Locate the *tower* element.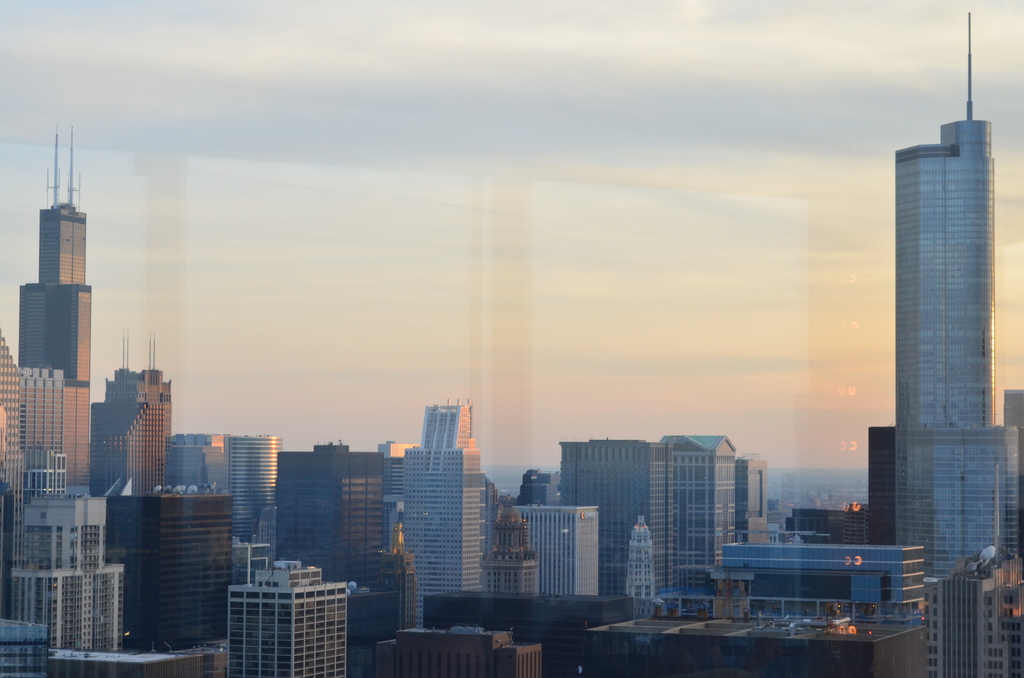
Element bbox: [x1=108, y1=344, x2=168, y2=485].
